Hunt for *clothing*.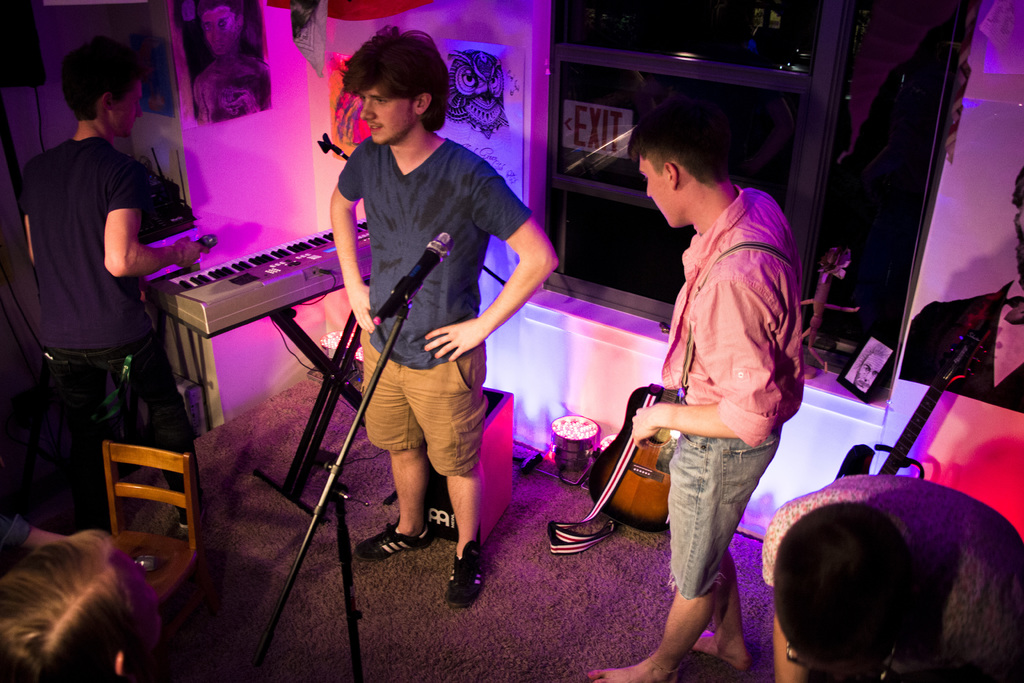
Hunted down at bbox(658, 179, 809, 602).
